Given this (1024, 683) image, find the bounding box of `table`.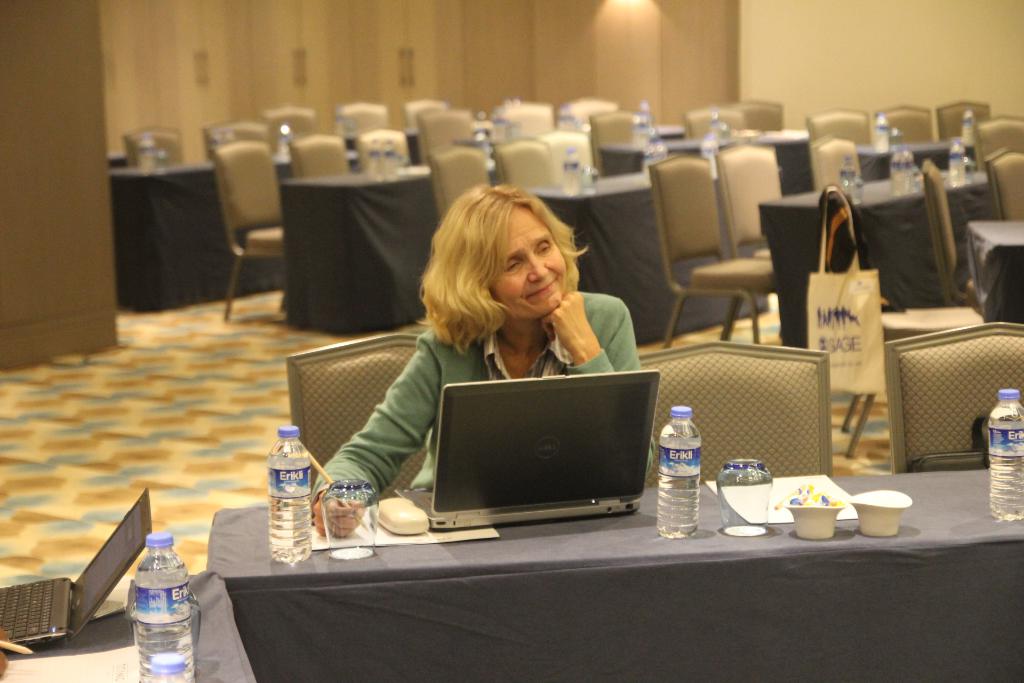
(602,129,809,193).
